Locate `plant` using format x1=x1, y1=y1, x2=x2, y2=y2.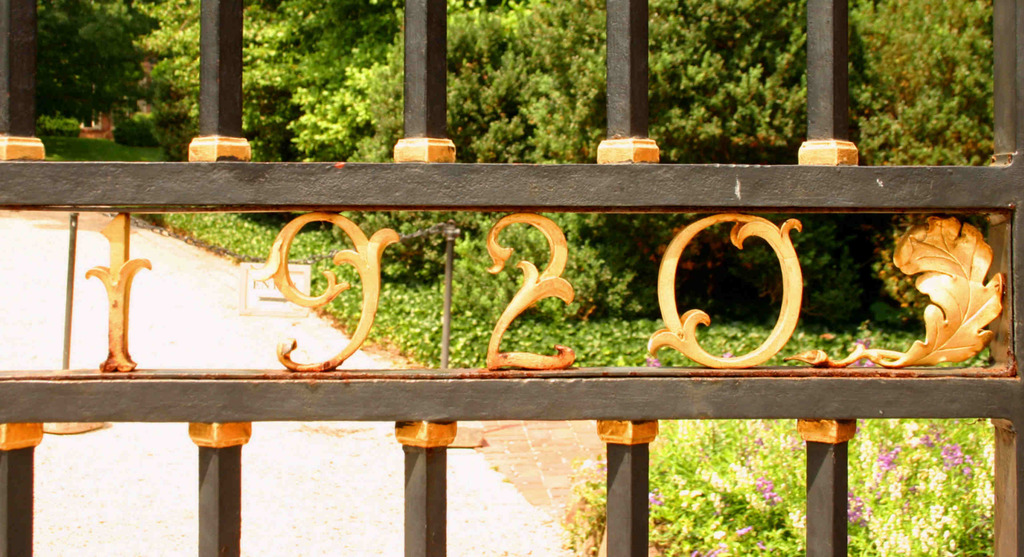
x1=570, y1=419, x2=814, y2=556.
